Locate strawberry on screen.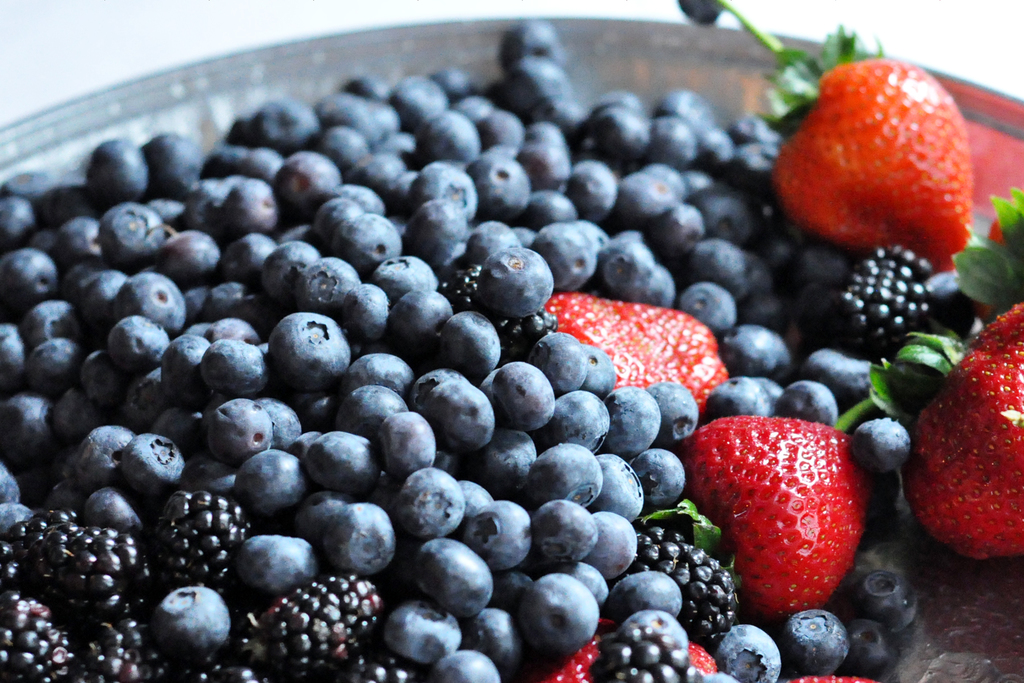
On screen at region(538, 289, 732, 413).
